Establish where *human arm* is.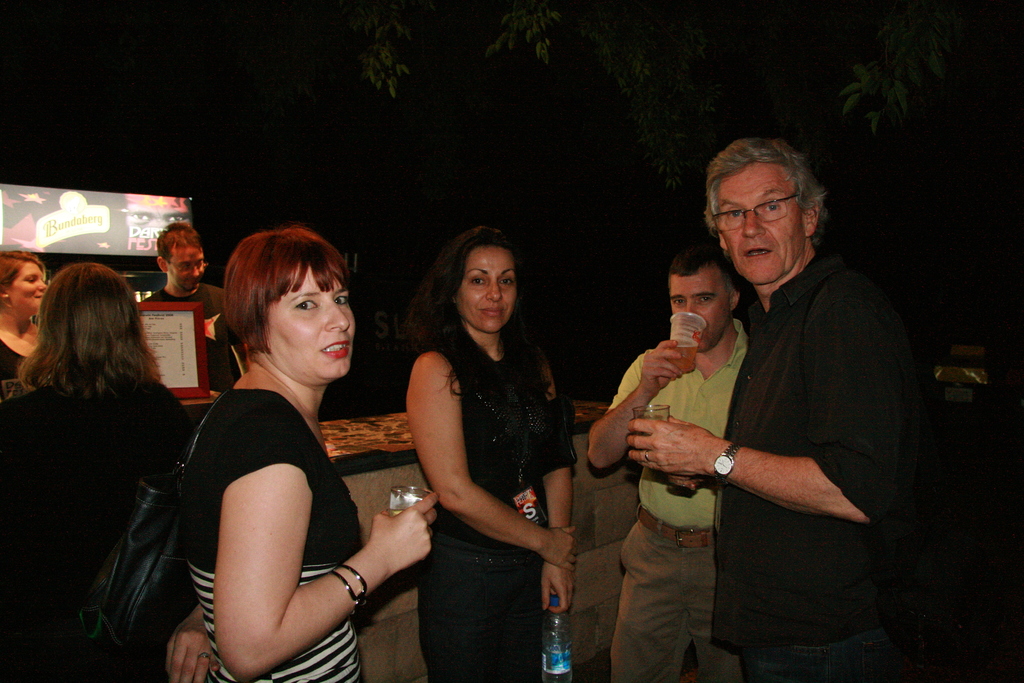
Established at region(588, 337, 683, 468).
